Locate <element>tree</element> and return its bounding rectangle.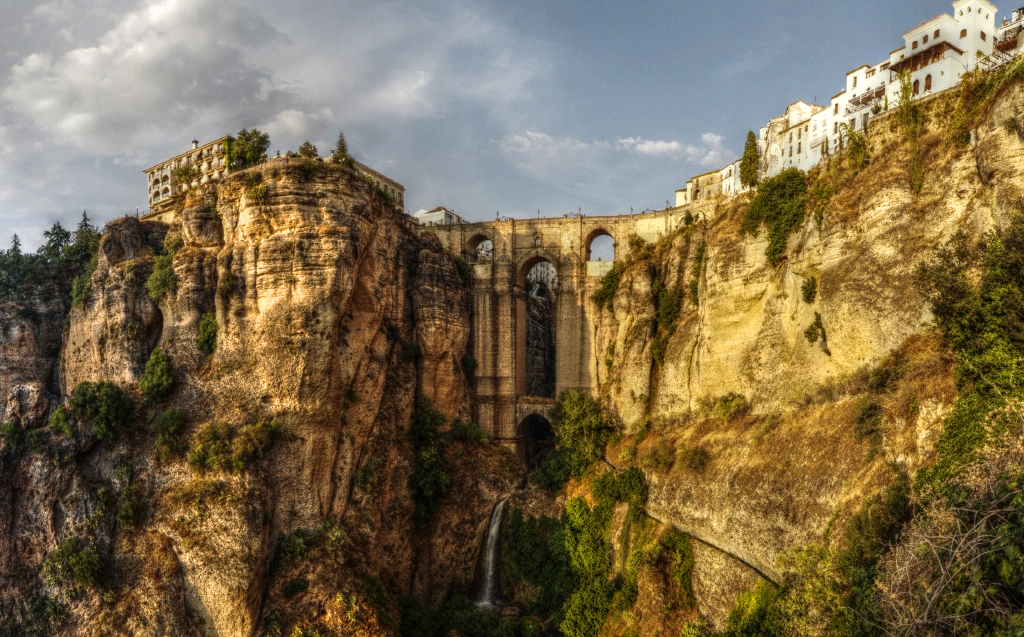
x1=510 y1=410 x2=557 y2=467.
